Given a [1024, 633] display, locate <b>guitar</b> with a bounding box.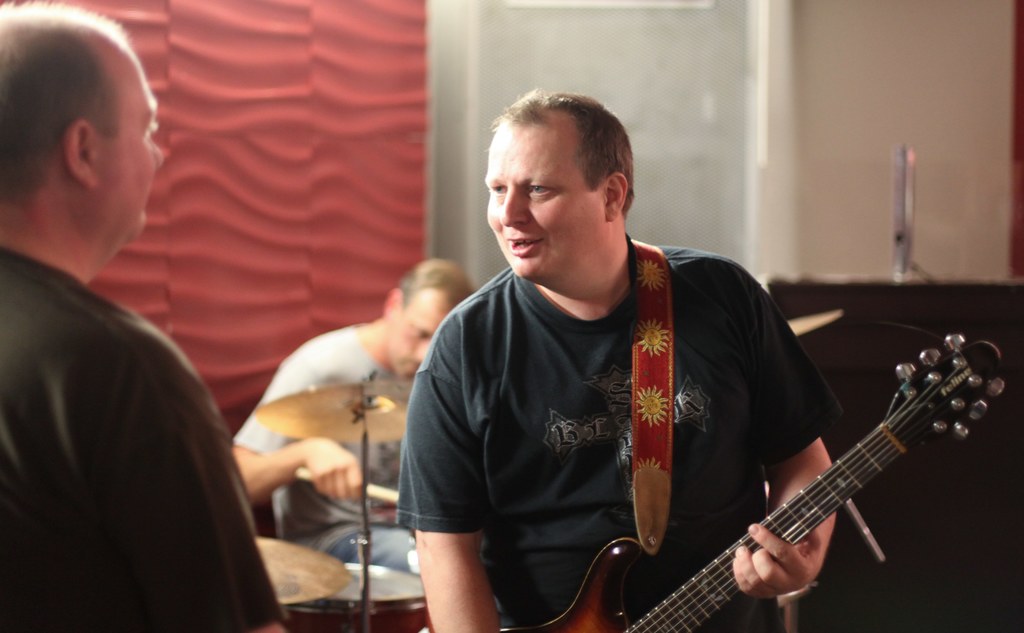
Located: <box>499,331,1005,632</box>.
